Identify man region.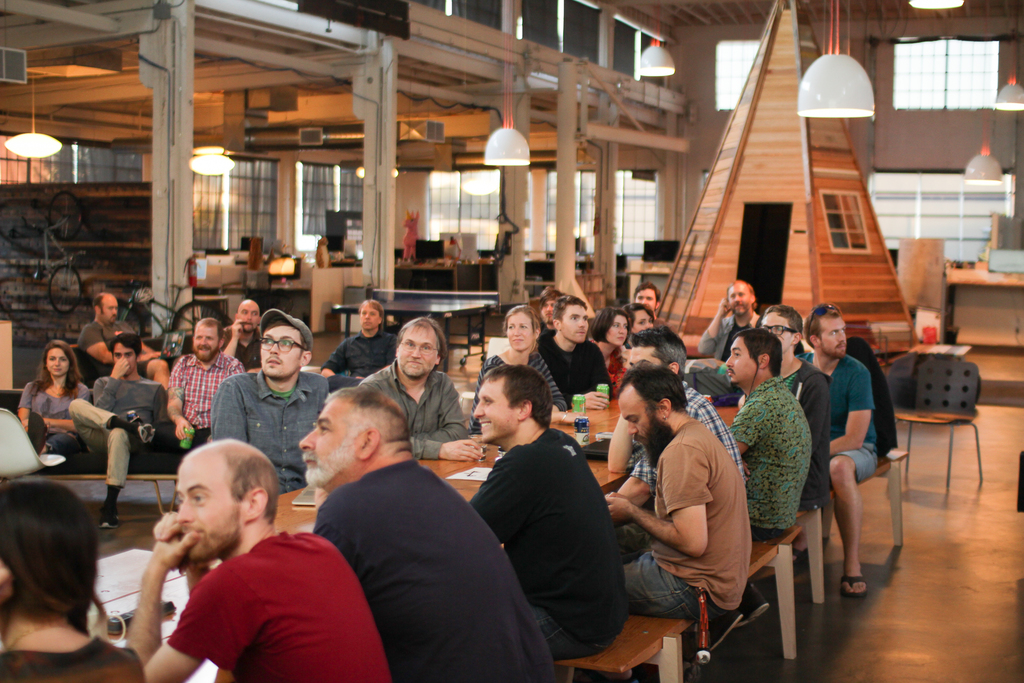
Region: <box>728,327,813,541</box>.
